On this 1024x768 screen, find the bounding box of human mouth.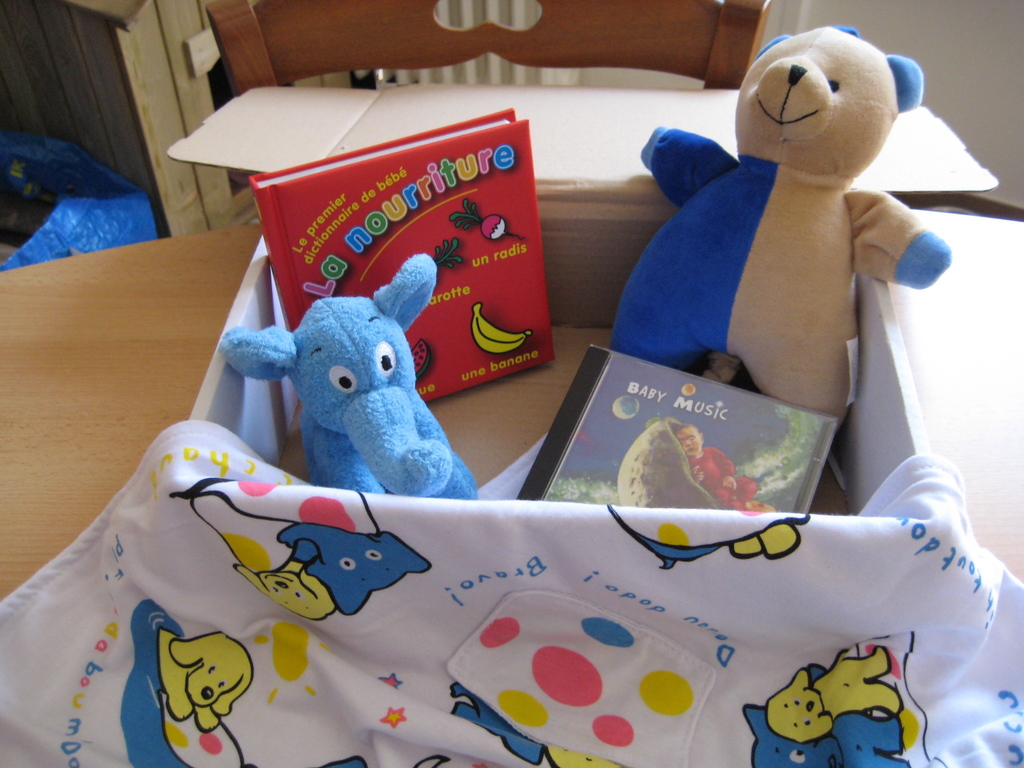
Bounding box: region(687, 446, 698, 454).
